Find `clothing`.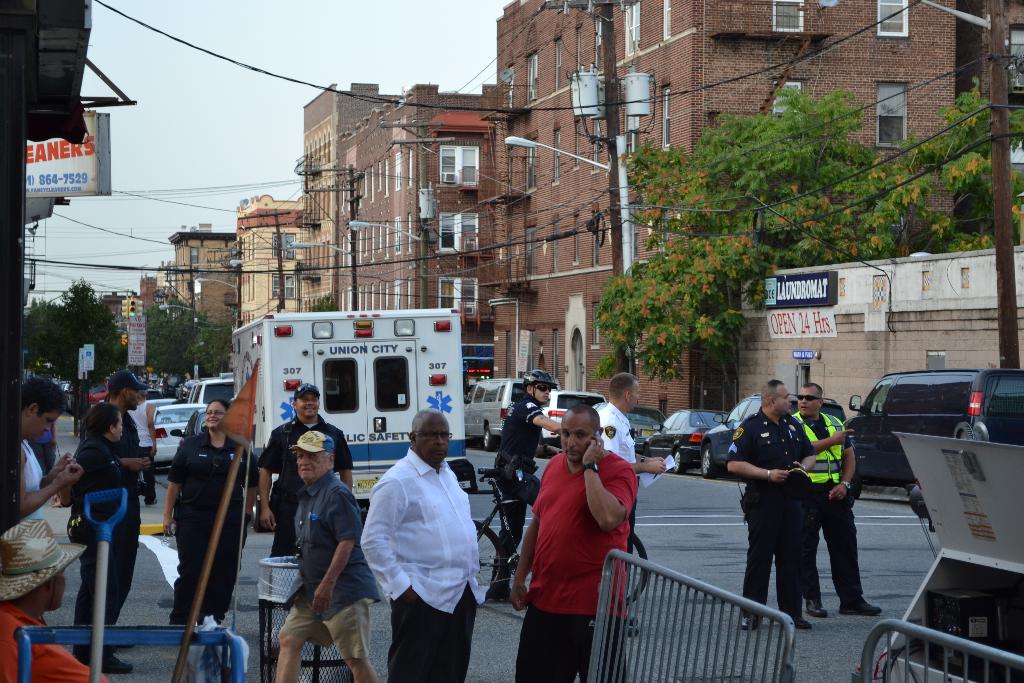
<box>257,415,356,555</box>.
